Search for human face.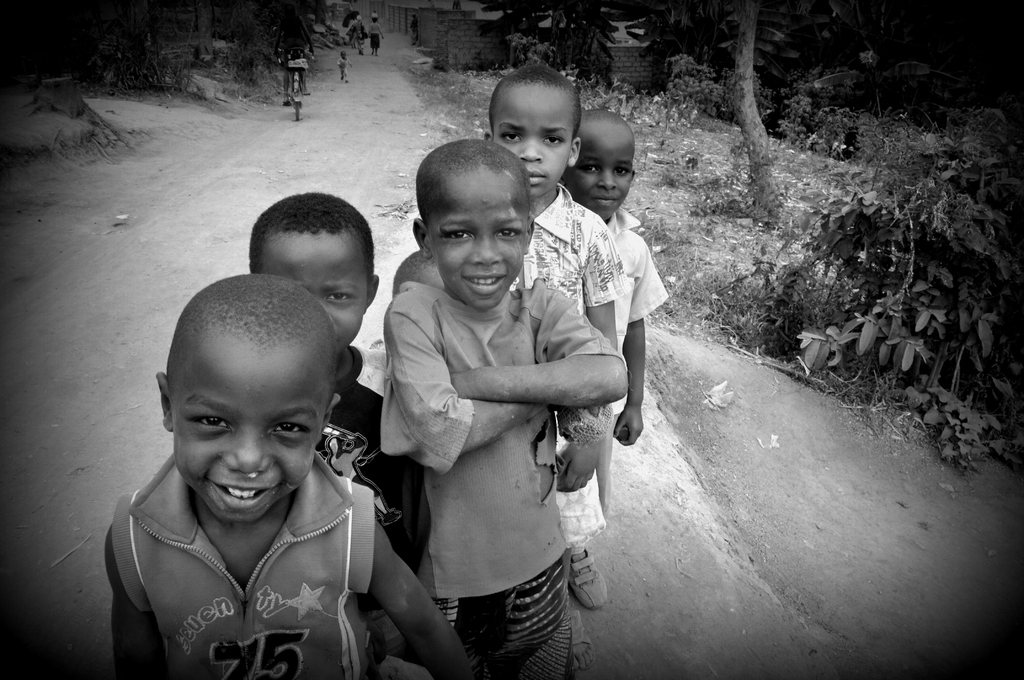
Found at {"left": 433, "top": 177, "right": 526, "bottom": 309}.
